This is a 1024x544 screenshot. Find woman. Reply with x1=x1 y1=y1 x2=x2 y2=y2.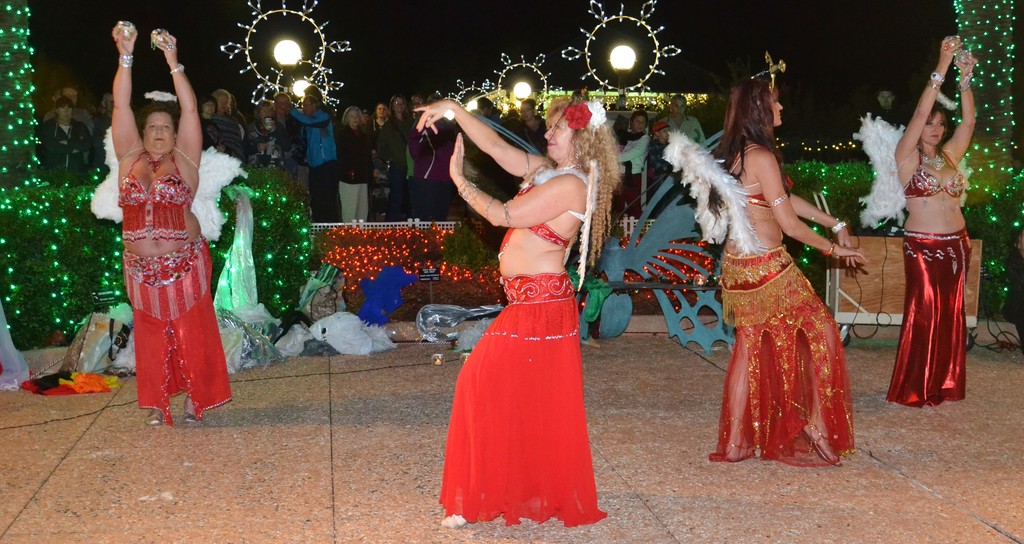
x1=111 y1=36 x2=228 y2=426.
